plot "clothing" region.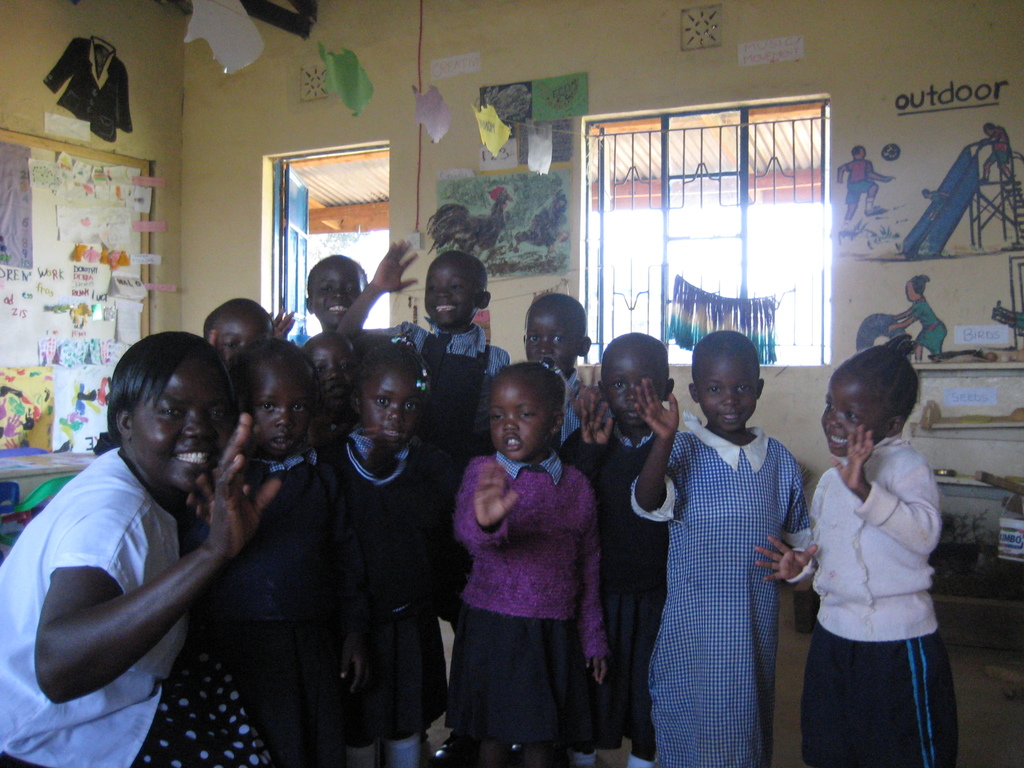
Plotted at pyautogui.locateOnScreen(390, 320, 520, 621).
